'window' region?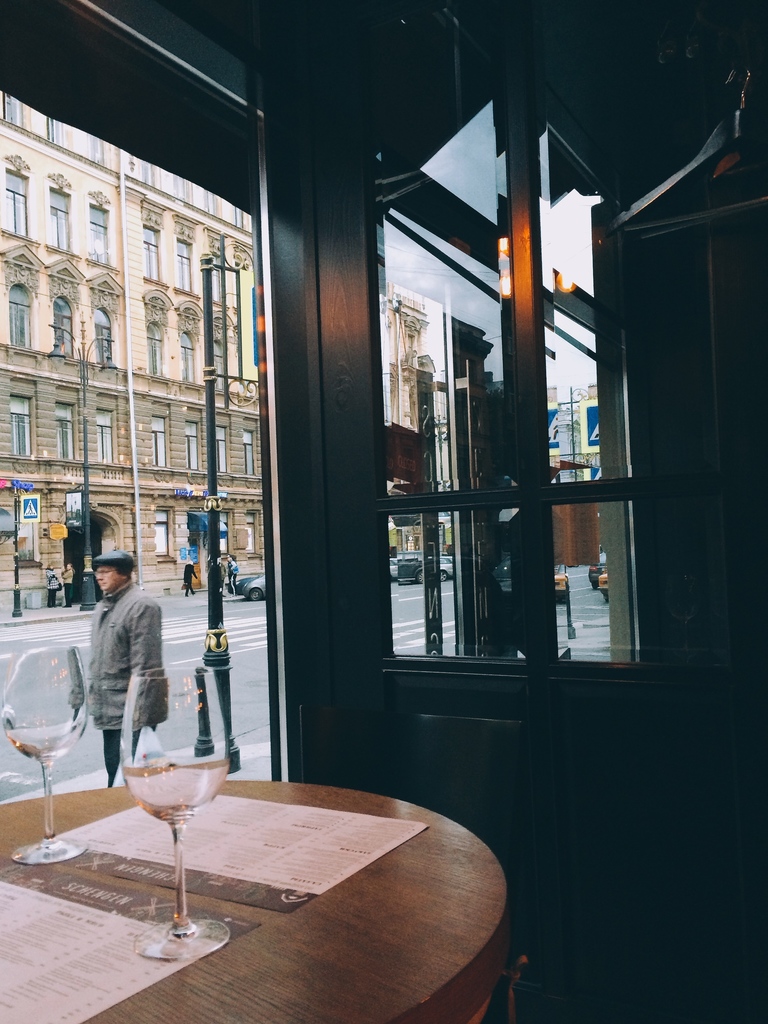
region(179, 239, 196, 291)
